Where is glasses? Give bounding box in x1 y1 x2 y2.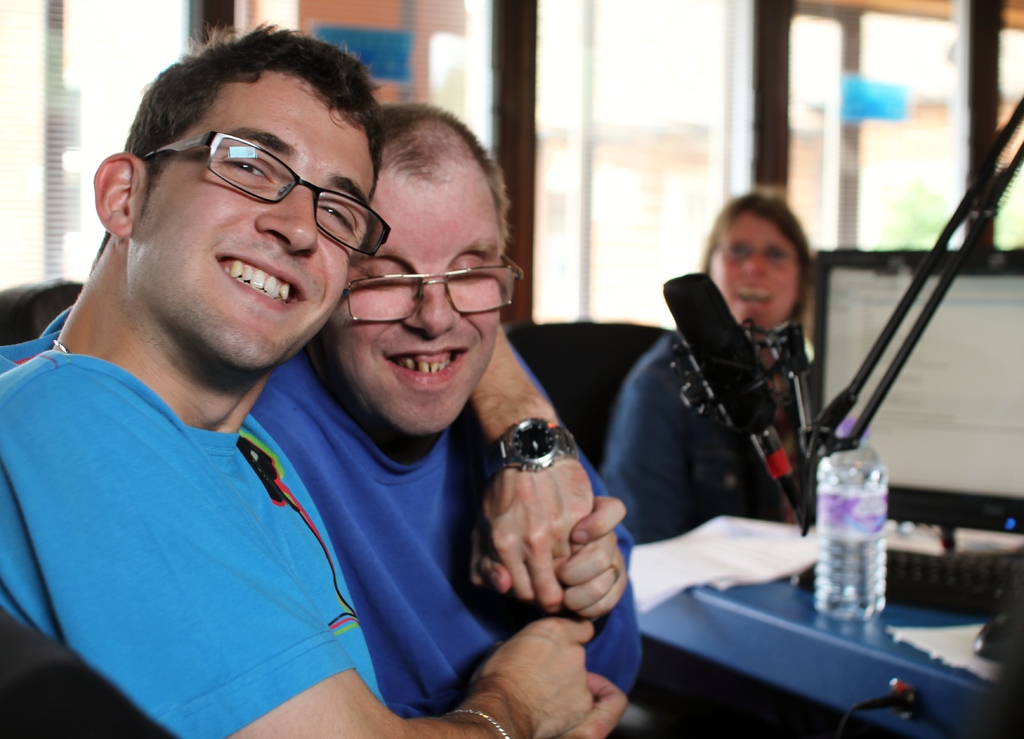
324 242 519 318.
